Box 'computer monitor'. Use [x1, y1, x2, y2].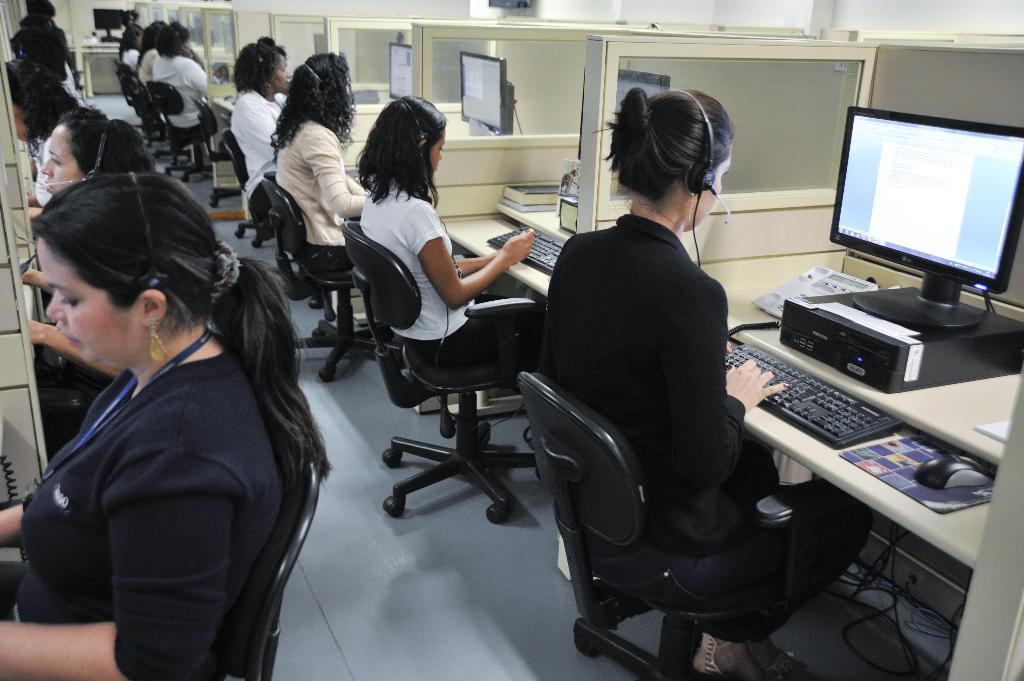
[826, 92, 1017, 322].
